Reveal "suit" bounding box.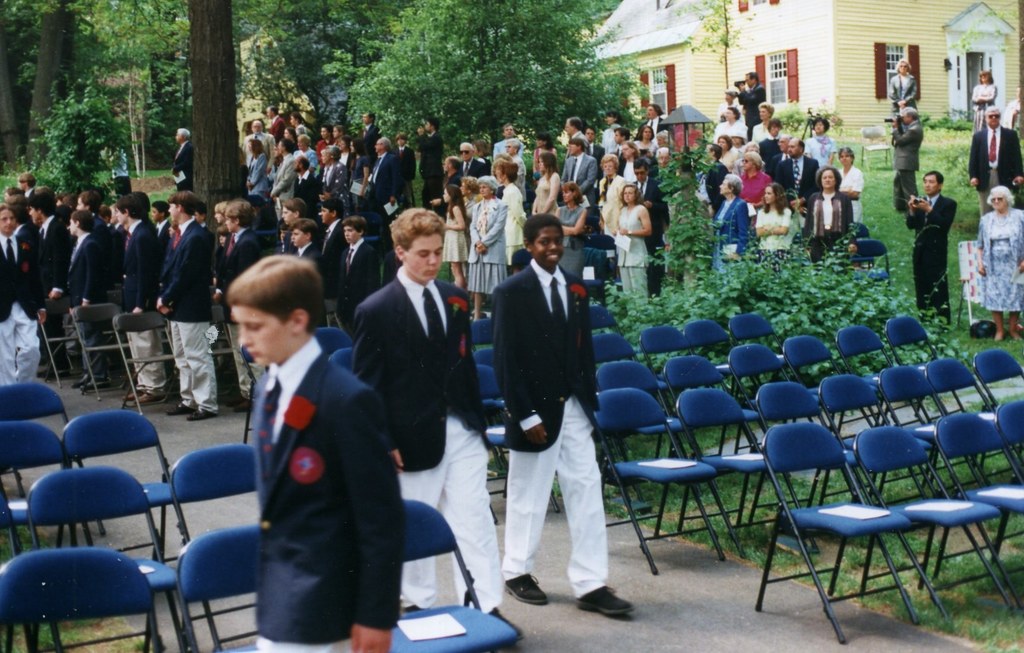
Revealed: rect(463, 195, 506, 245).
